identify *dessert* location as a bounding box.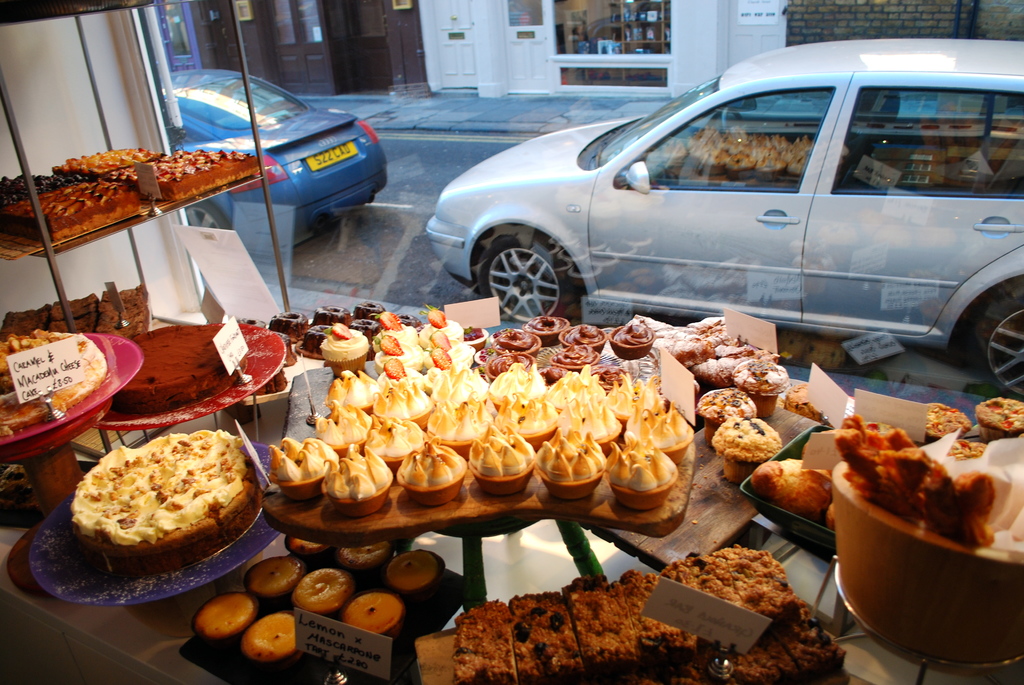
locate(190, 588, 262, 644).
